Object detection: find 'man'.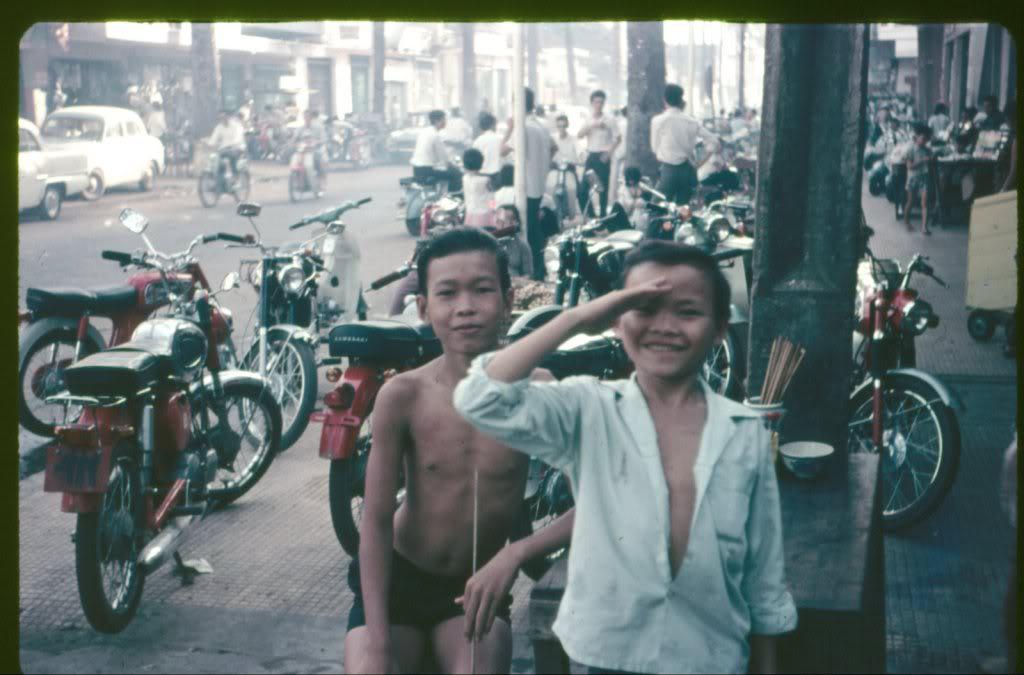
497/84/561/278.
